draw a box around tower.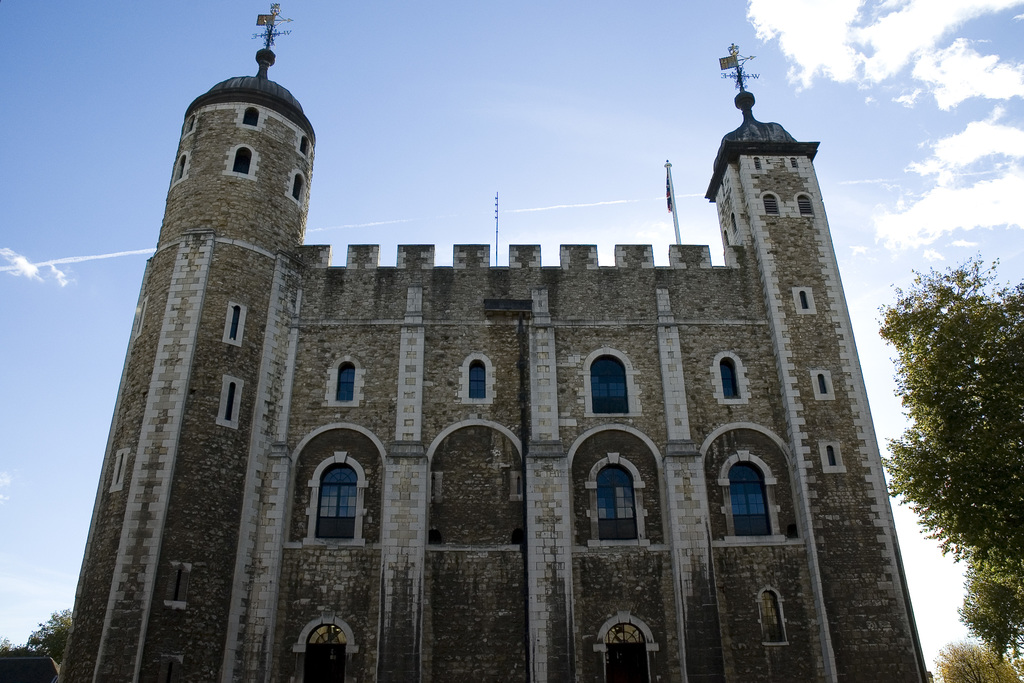
[85,43,952,585].
